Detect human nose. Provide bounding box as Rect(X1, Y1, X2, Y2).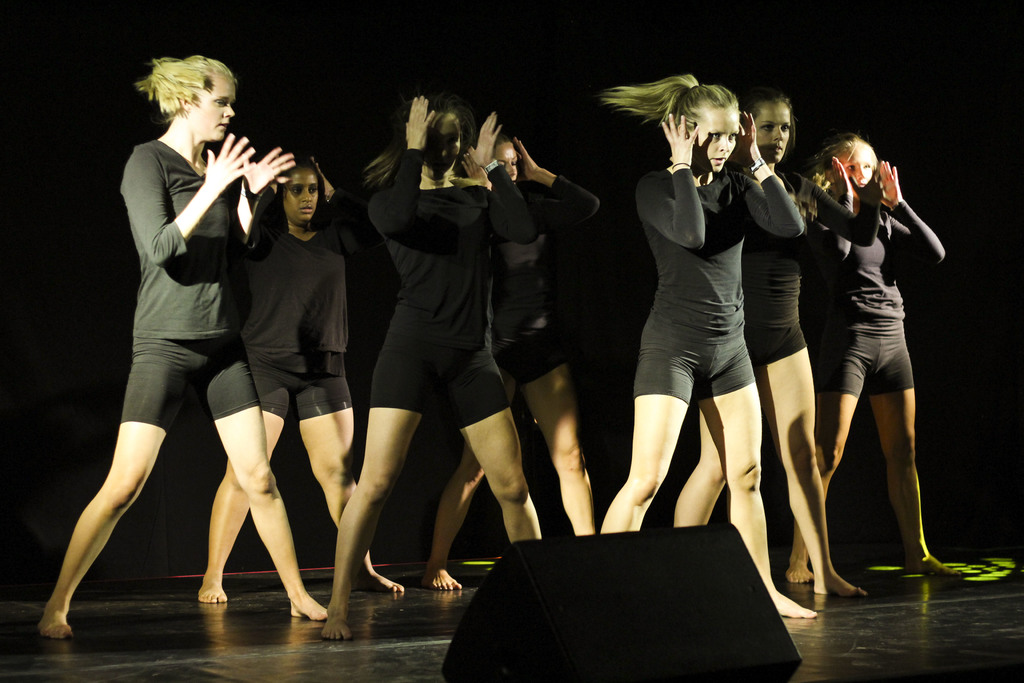
Rect(718, 139, 732, 151).
